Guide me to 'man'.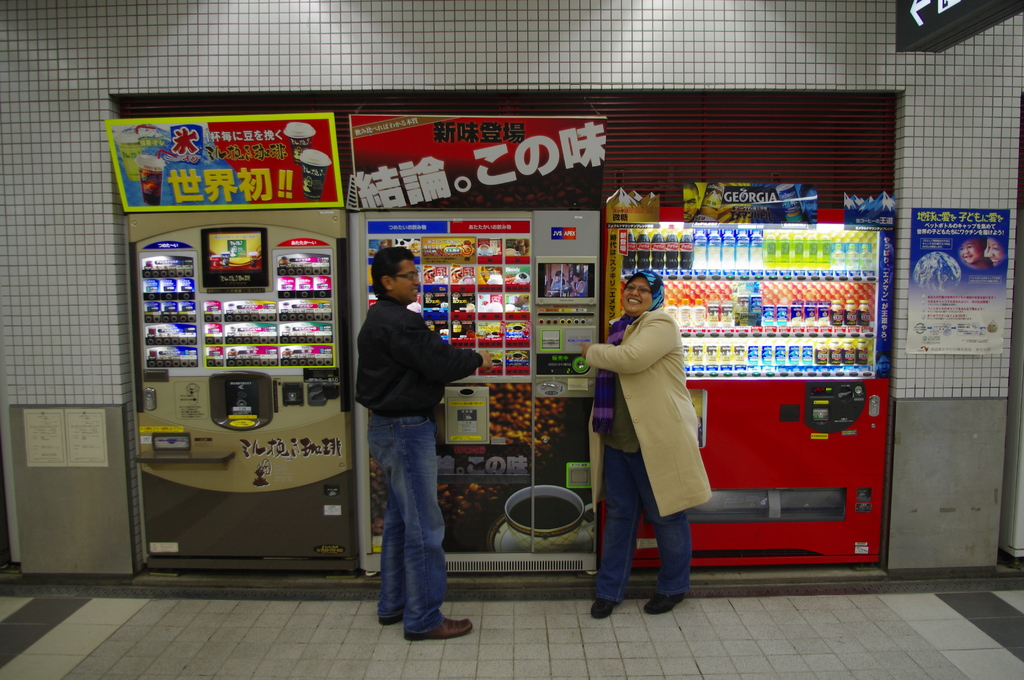
Guidance: crop(348, 251, 474, 643).
